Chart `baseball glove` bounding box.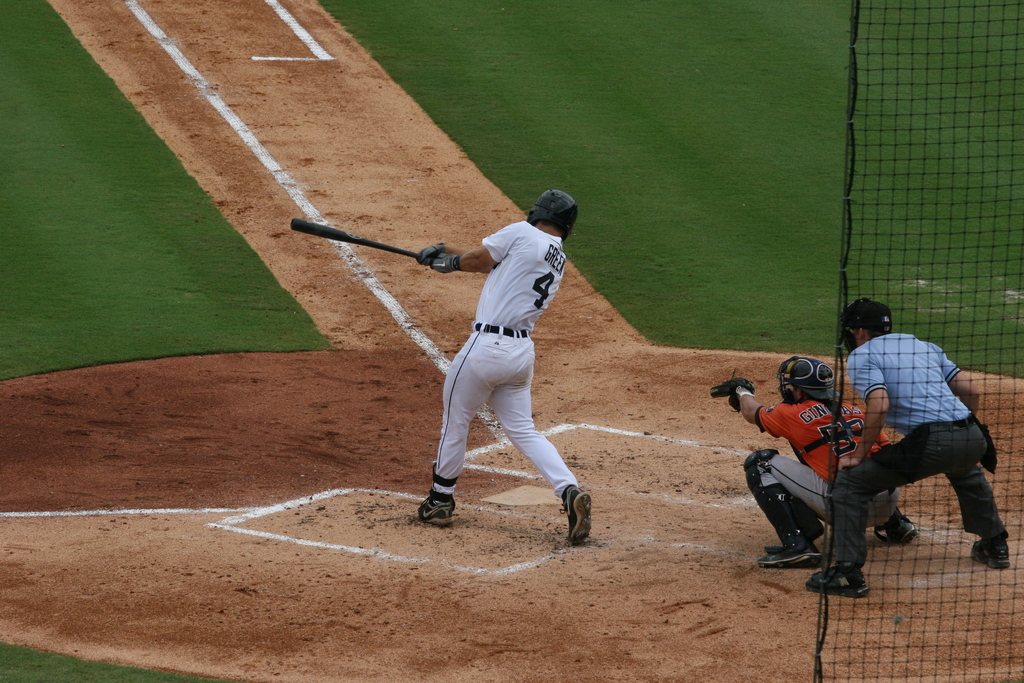
Charted: Rect(709, 369, 756, 414).
